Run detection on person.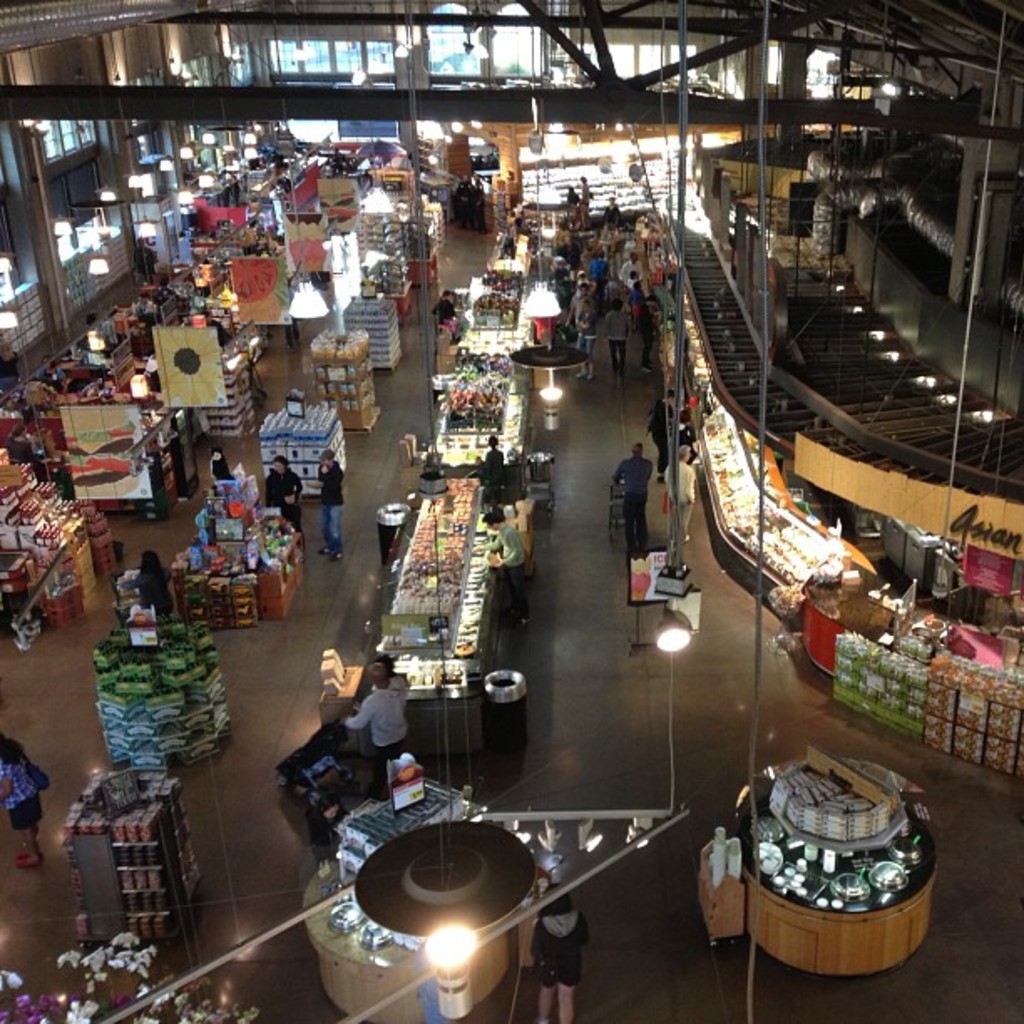
Result: 554:221:574:254.
